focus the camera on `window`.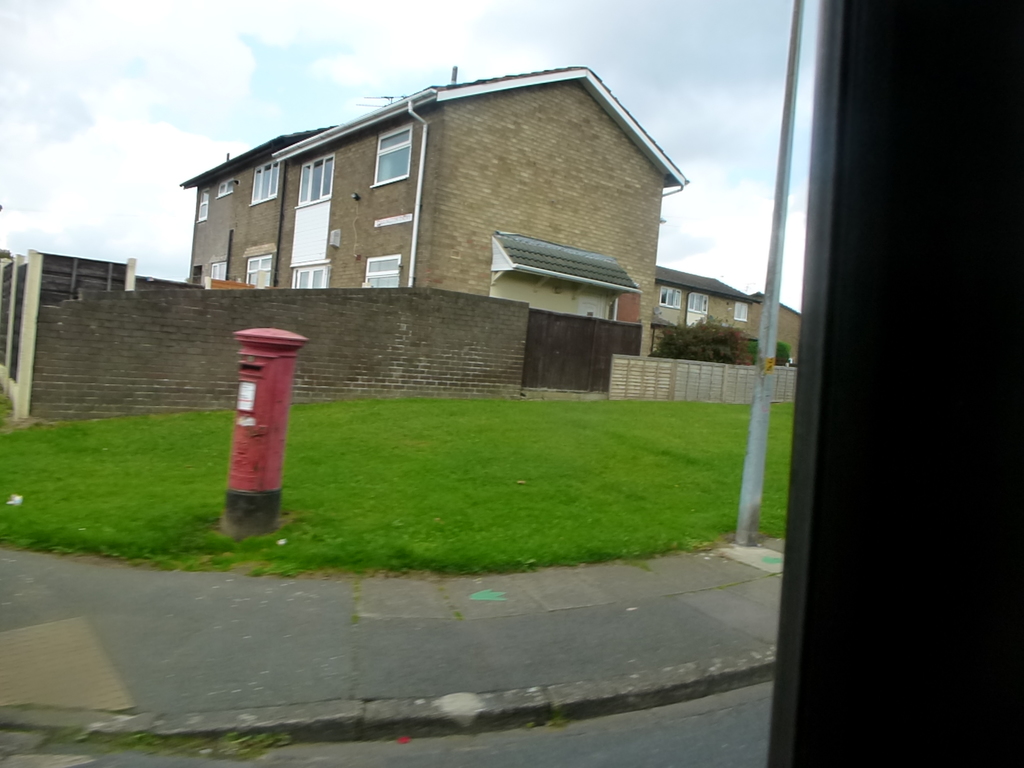
Focus region: <bbox>372, 125, 412, 188</bbox>.
